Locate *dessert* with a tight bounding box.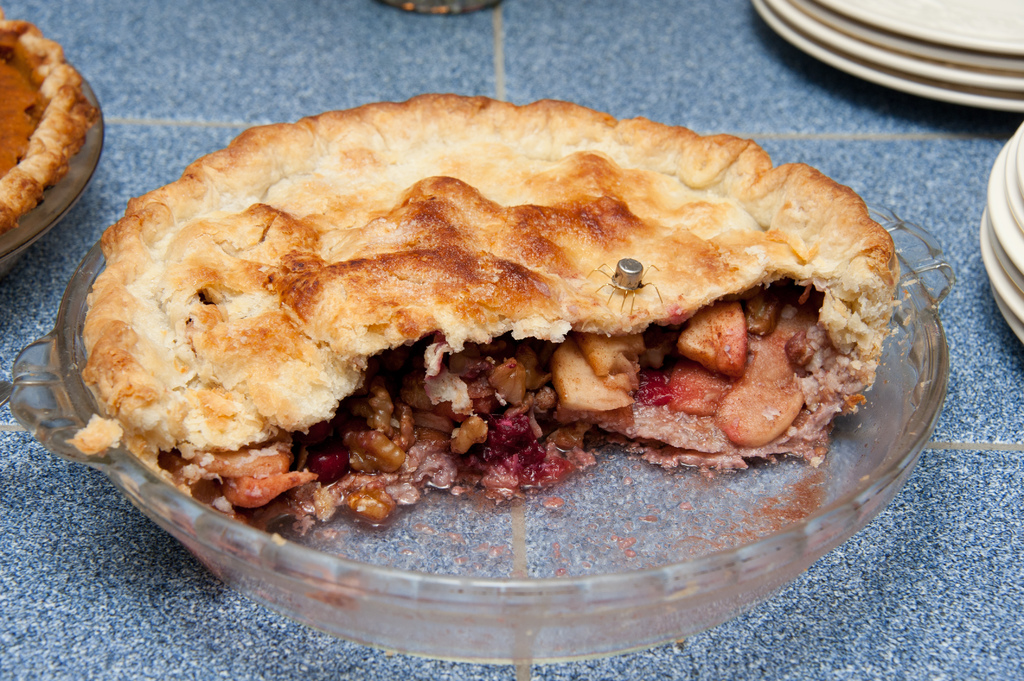
region(0, 19, 97, 234).
